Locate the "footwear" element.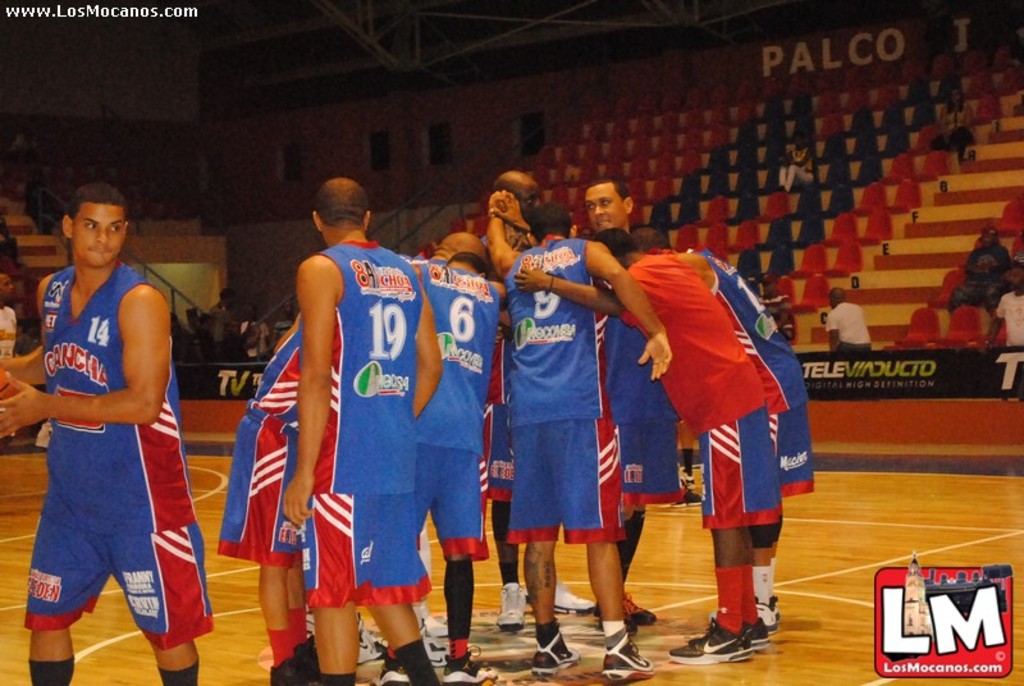
Element bbox: <region>662, 618, 742, 666</region>.
